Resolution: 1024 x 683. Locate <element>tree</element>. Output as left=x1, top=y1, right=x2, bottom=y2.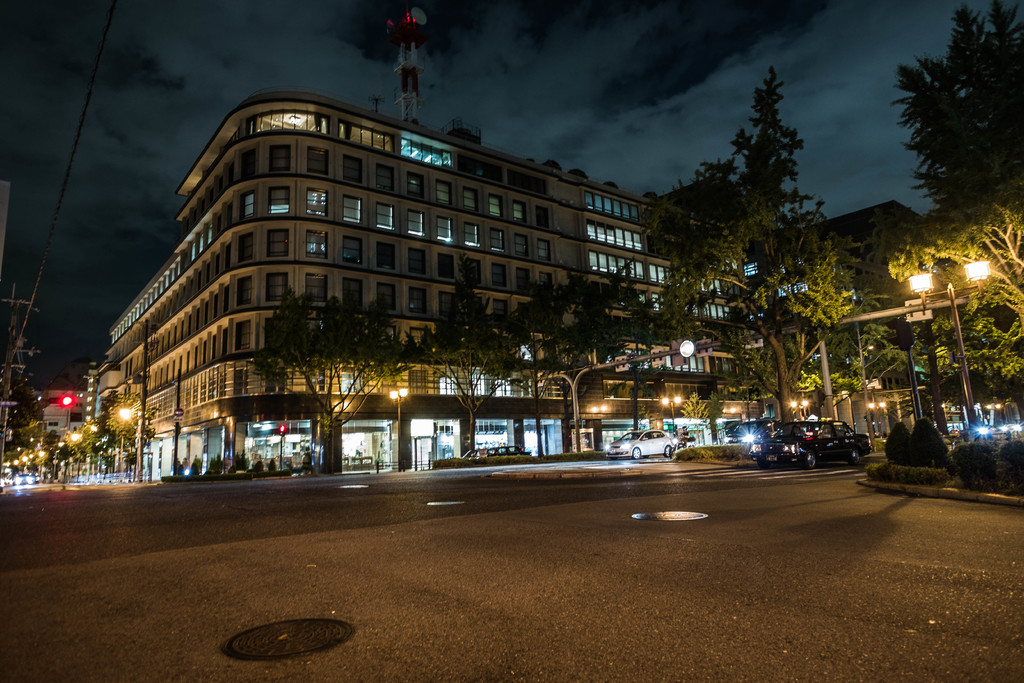
left=405, top=263, right=526, bottom=472.
